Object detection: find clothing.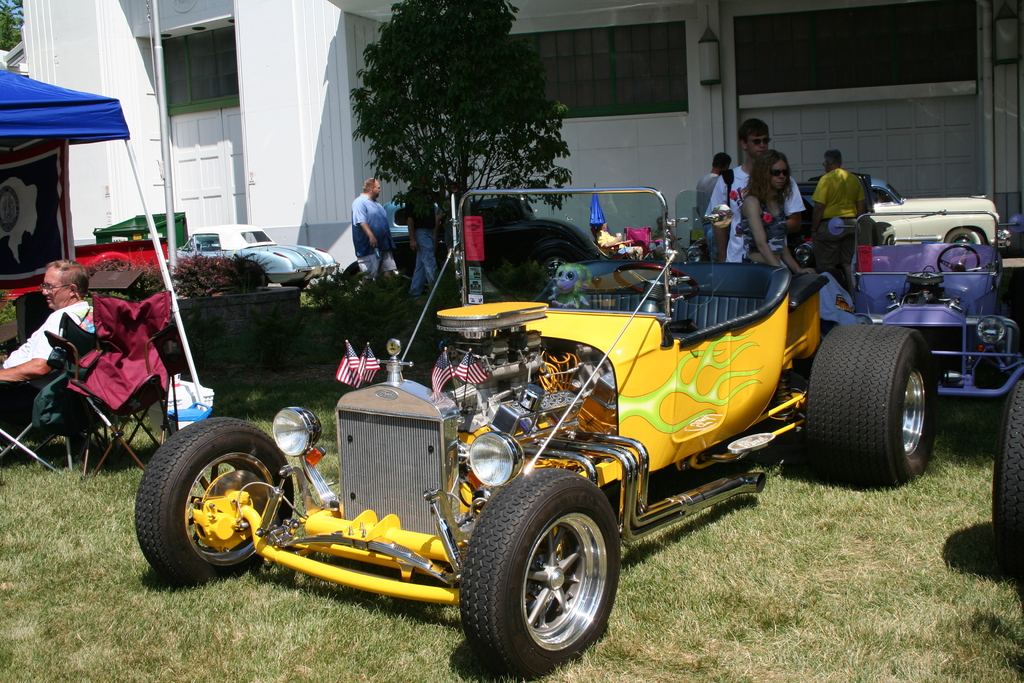
811/165/867/274.
